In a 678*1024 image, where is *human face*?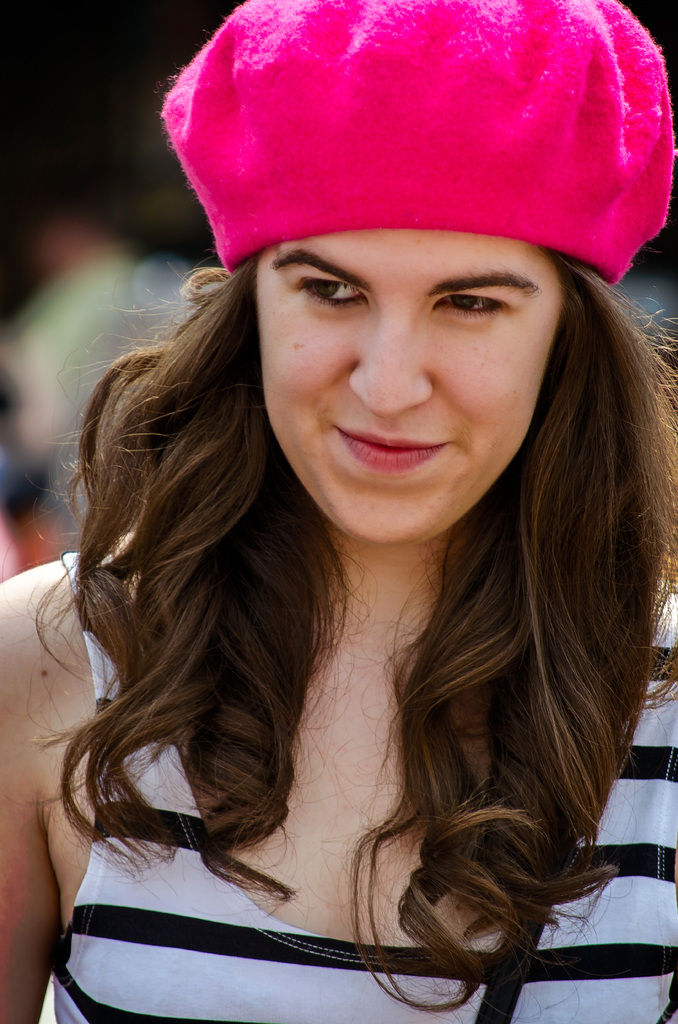
<region>254, 230, 566, 547</region>.
